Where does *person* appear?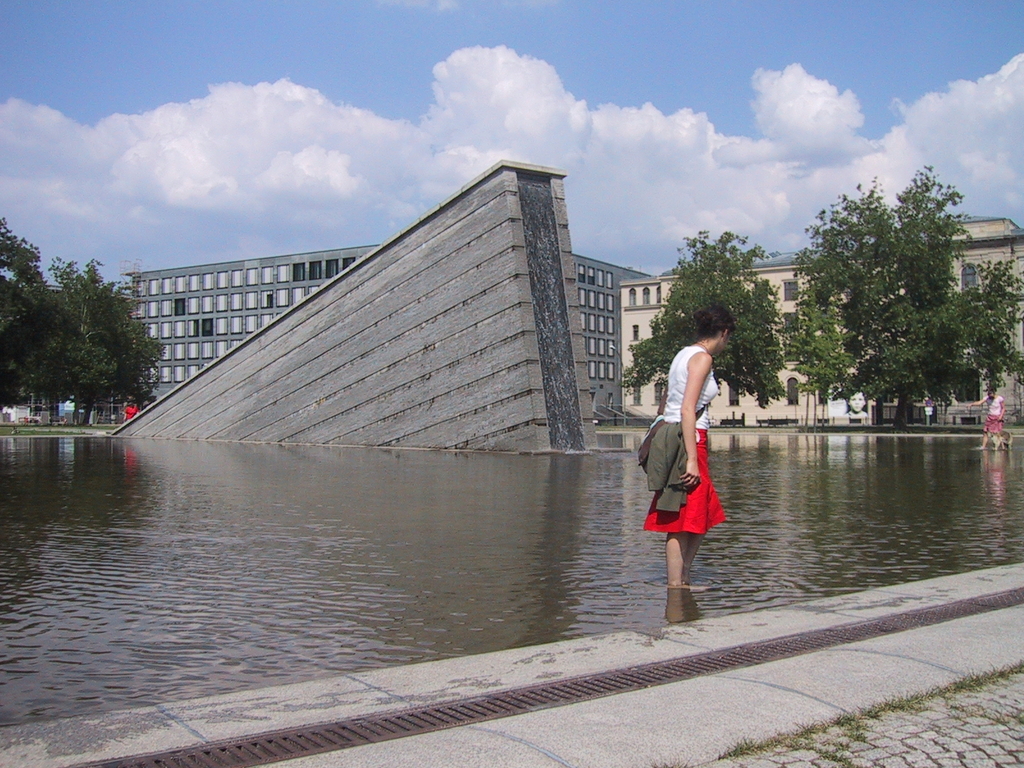
Appears at 122/393/144/420.
